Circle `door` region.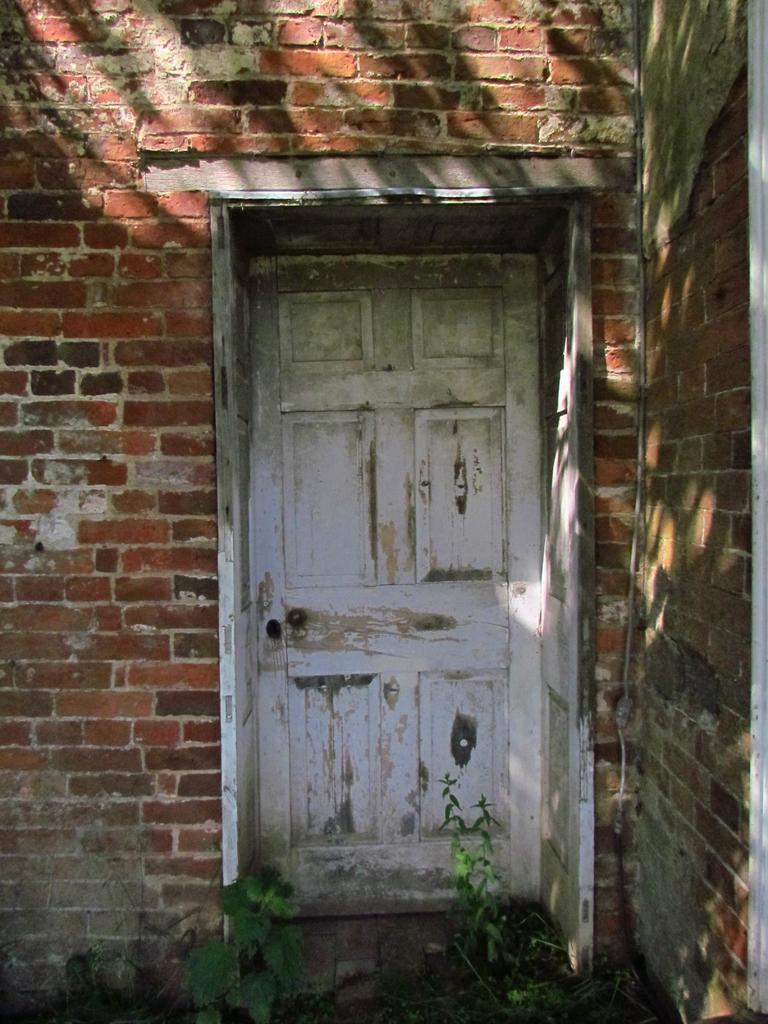
Region: region(212, 211, 589, 960).
